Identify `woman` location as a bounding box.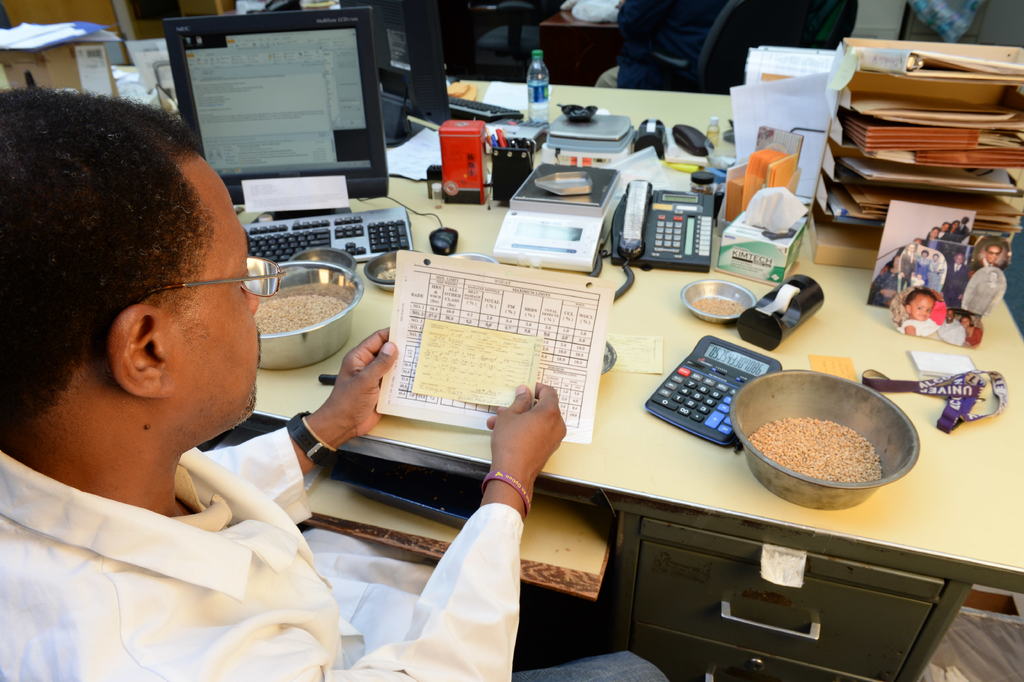
{"left": 927, "top": 251, "right": 946, "bottom": 292}.
